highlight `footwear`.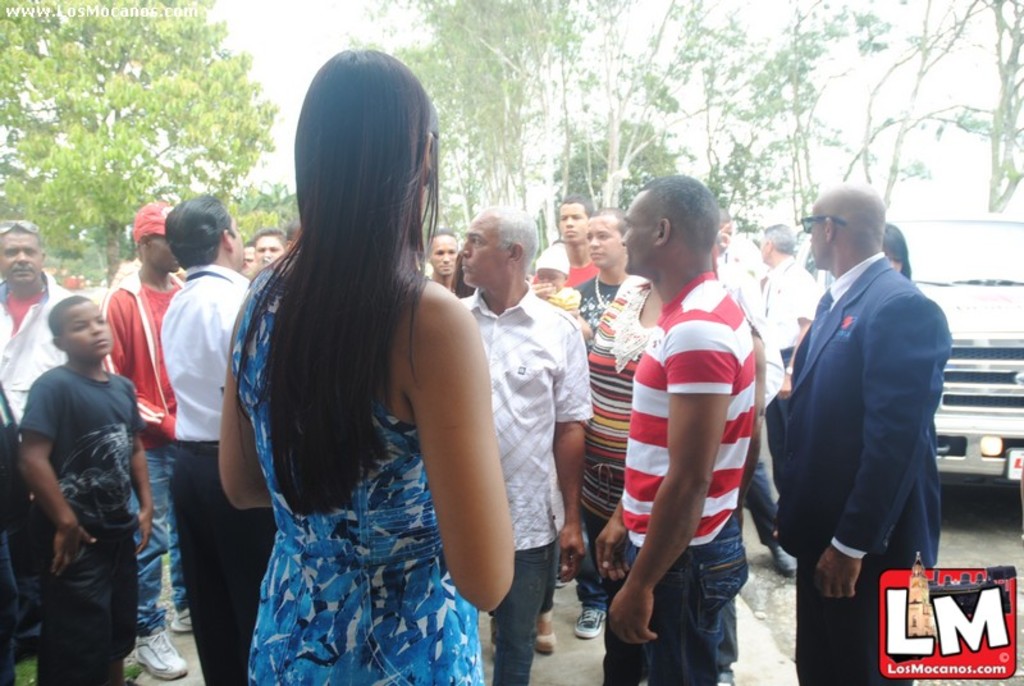
Highlighted region: [left=771, top=538, right=797, bottom=578].
